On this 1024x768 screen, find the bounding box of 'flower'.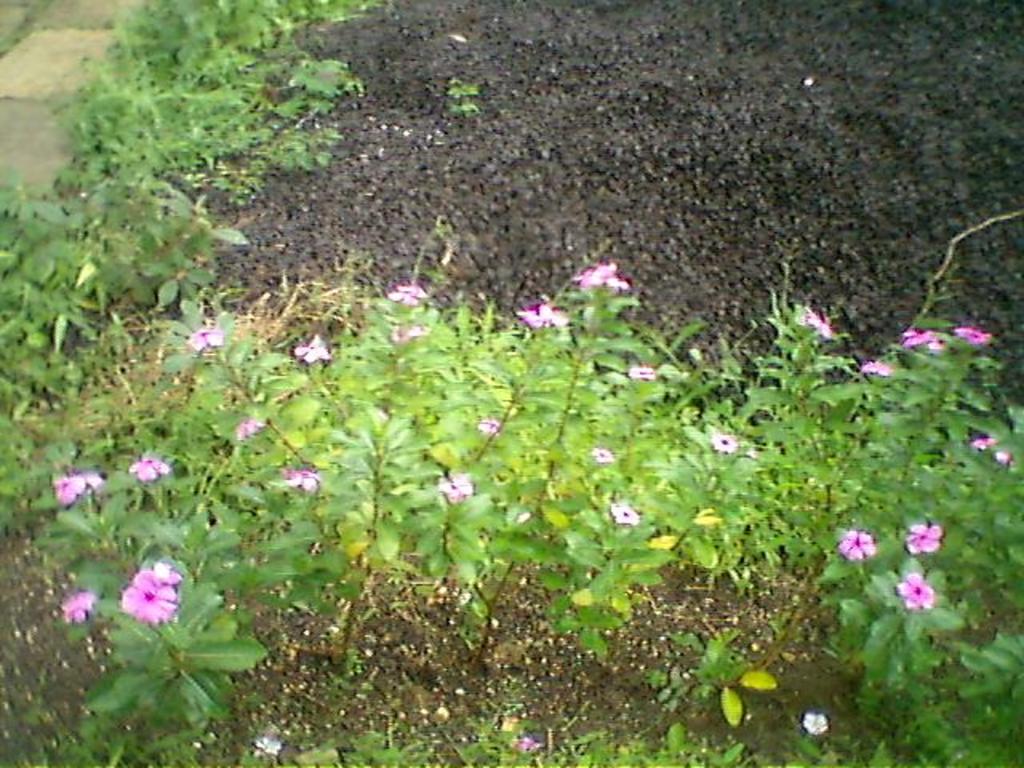
Bounding box: 56 587 101 627.
